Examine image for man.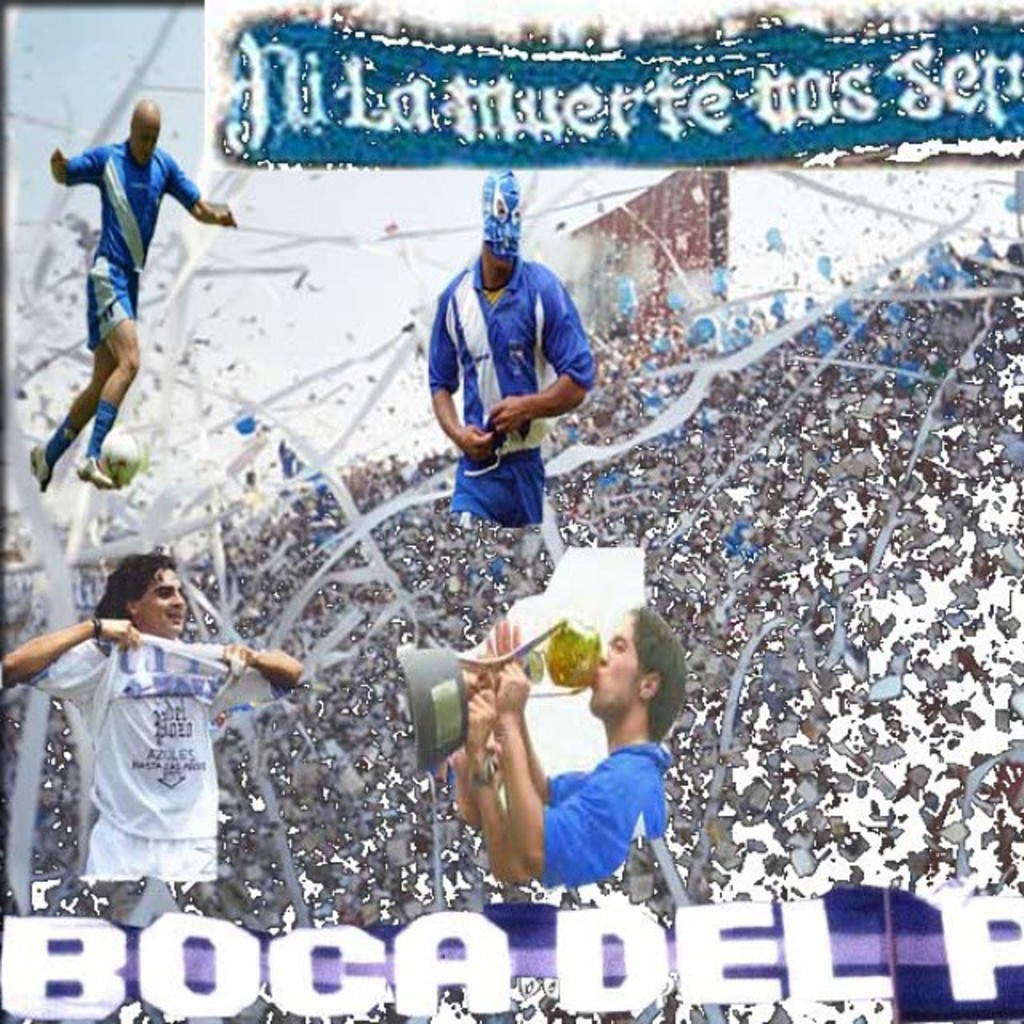
Examination result: [left=410, top=190, right=602, bottom=576].
